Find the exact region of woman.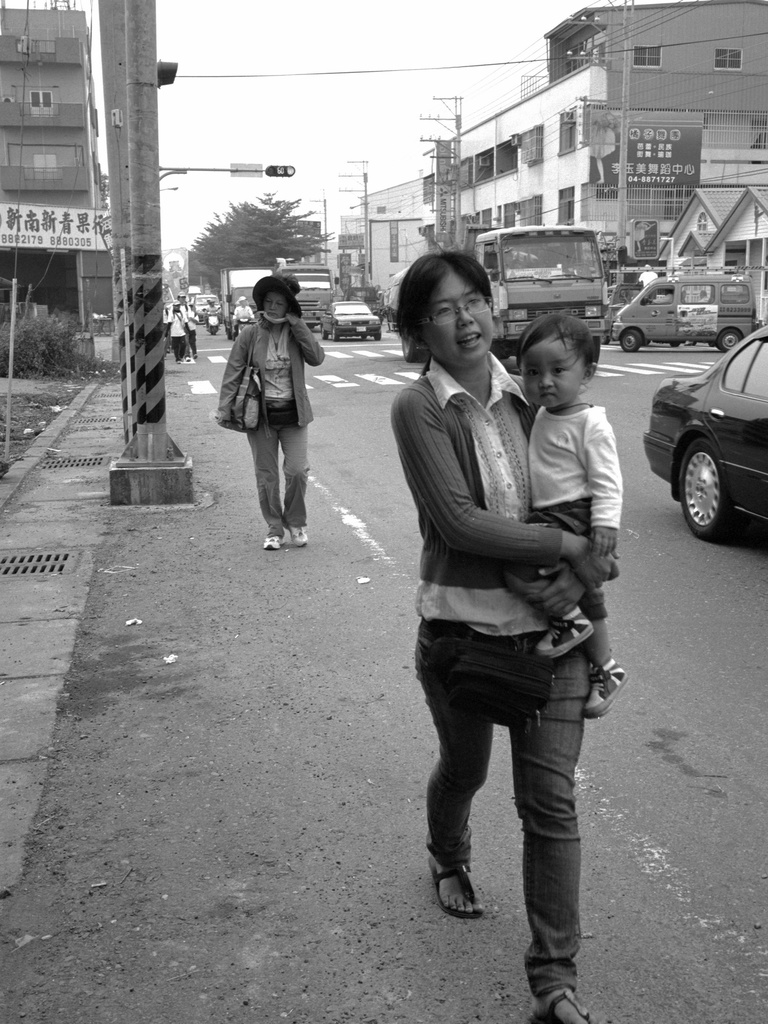
Exact region: box=[222, 264, 332, 565].
